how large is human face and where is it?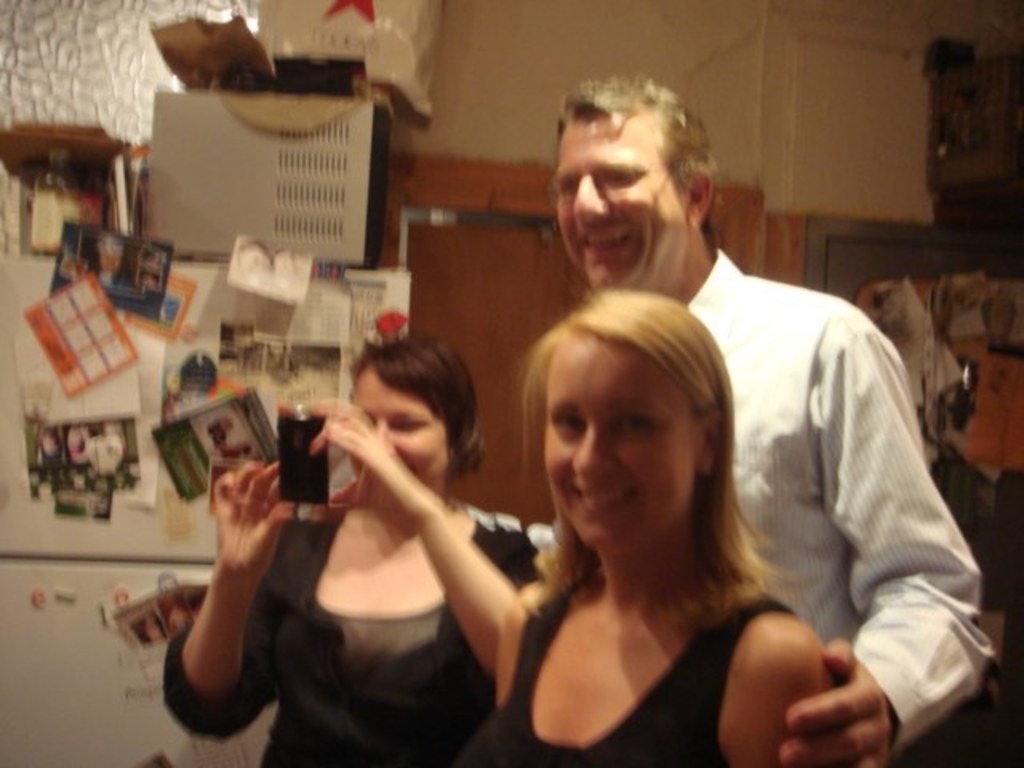
Bounding box: (x1=542, y1=336, x2=696, y2=558).
